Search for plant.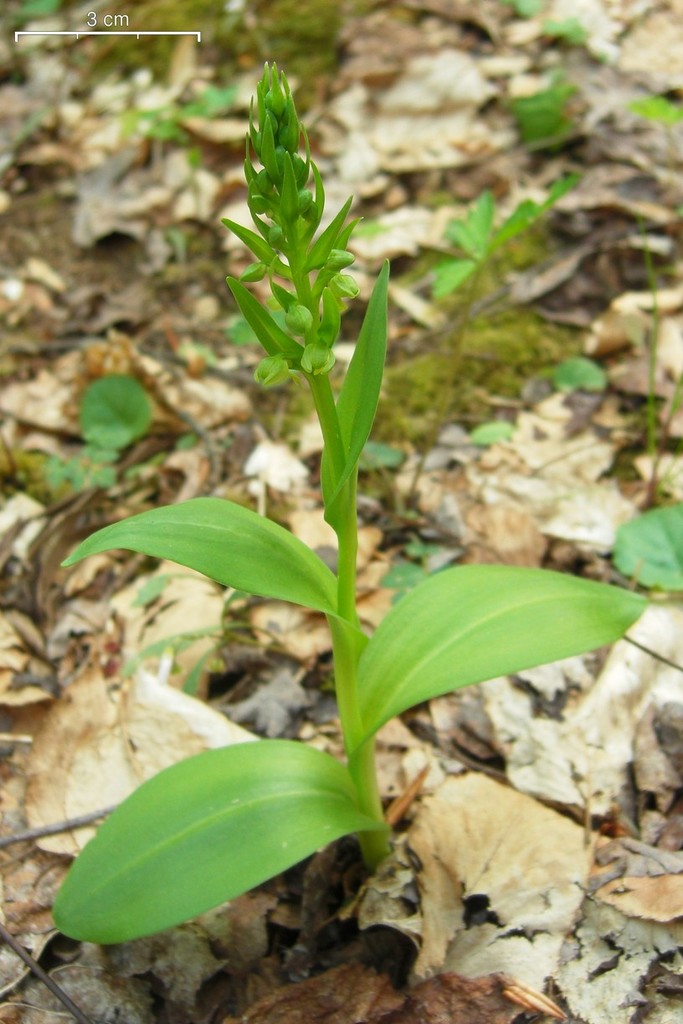
Found at x1=0 y1=361 x2=251 y2=586.
